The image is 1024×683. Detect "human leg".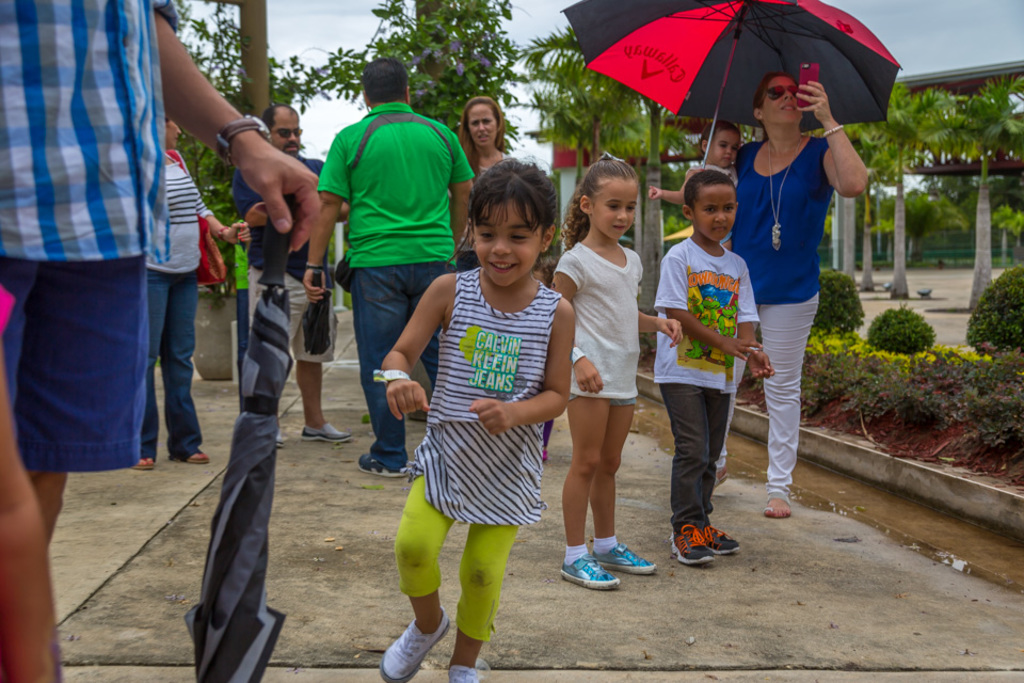
Detection: bbox=[717, 348, 753, 479].
